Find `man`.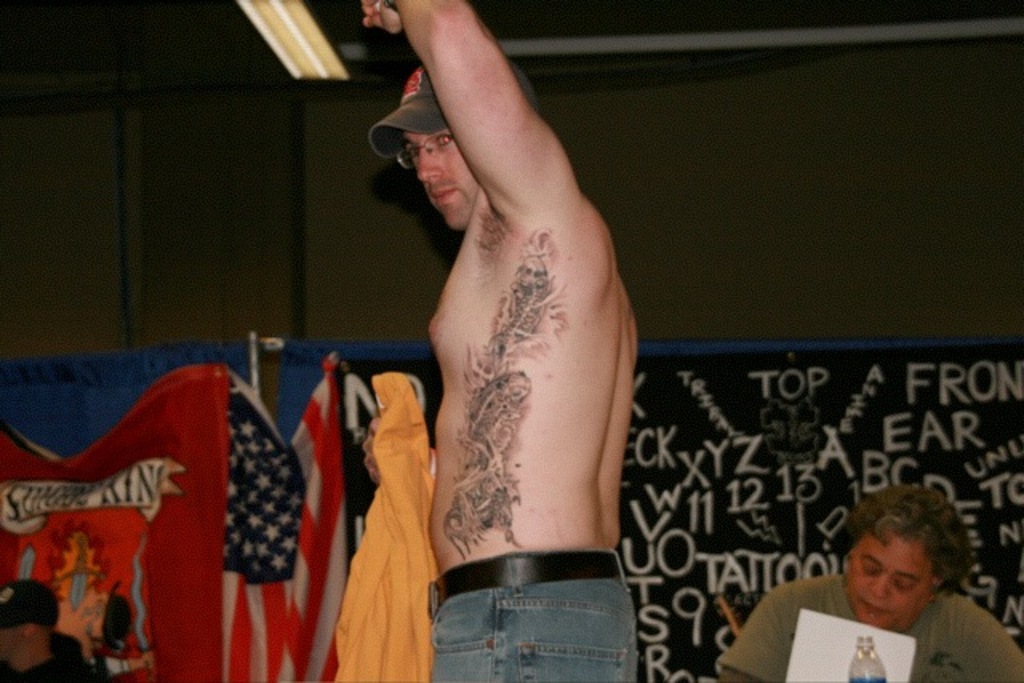
[left=755, top=507, right=997, bottom=682].
